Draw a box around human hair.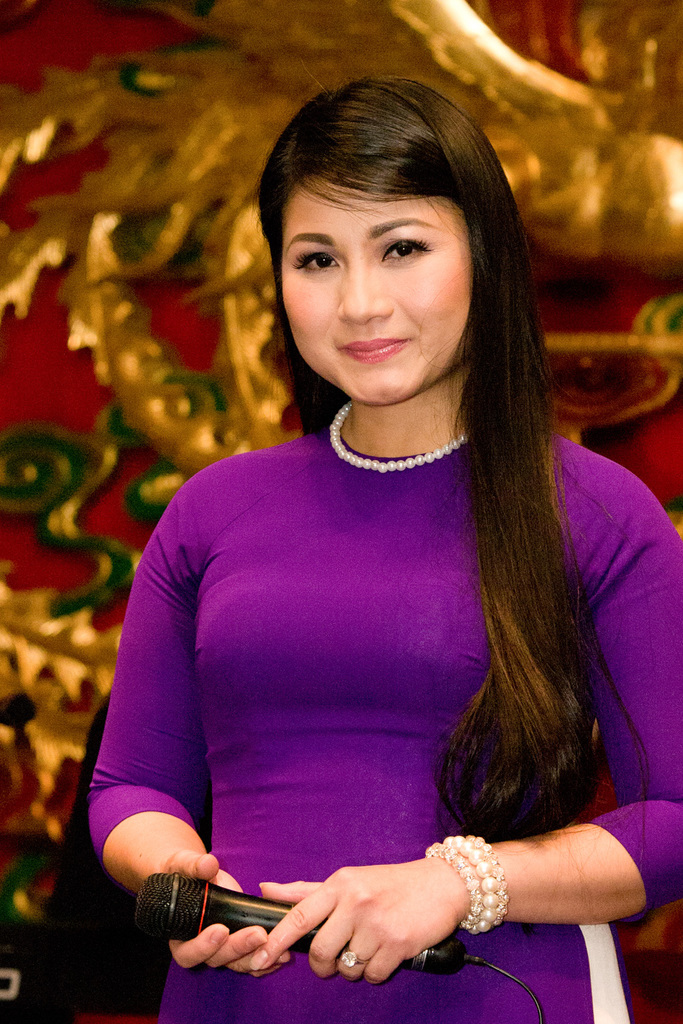
255:75:650:841.
